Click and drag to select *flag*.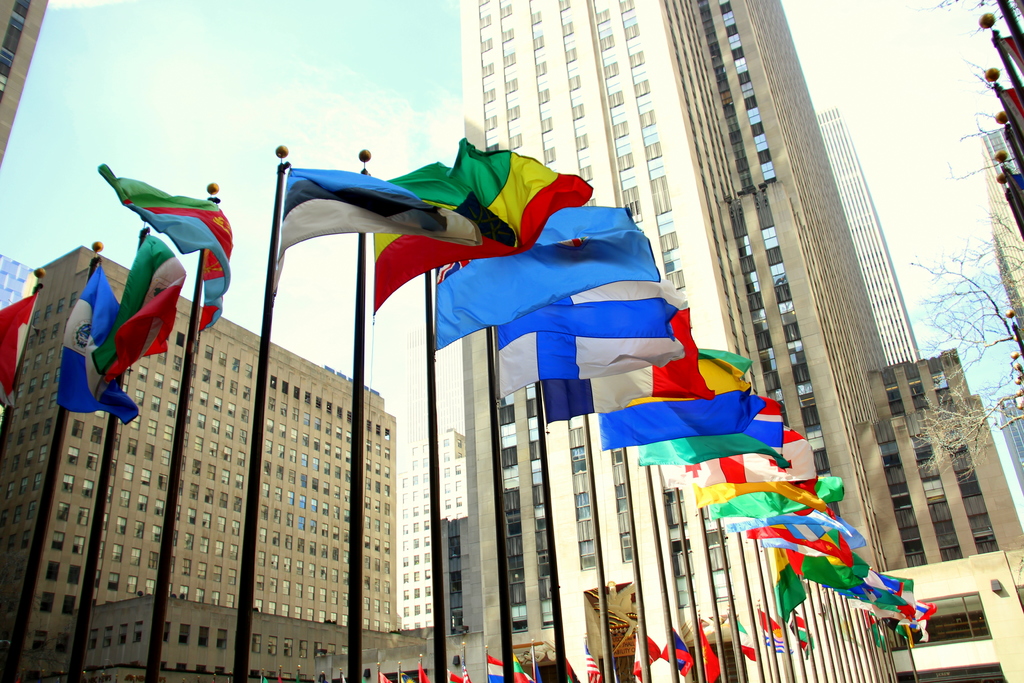
Selection: {"left": 872, "top": 577, "right": 913, "bottom": 608}.
